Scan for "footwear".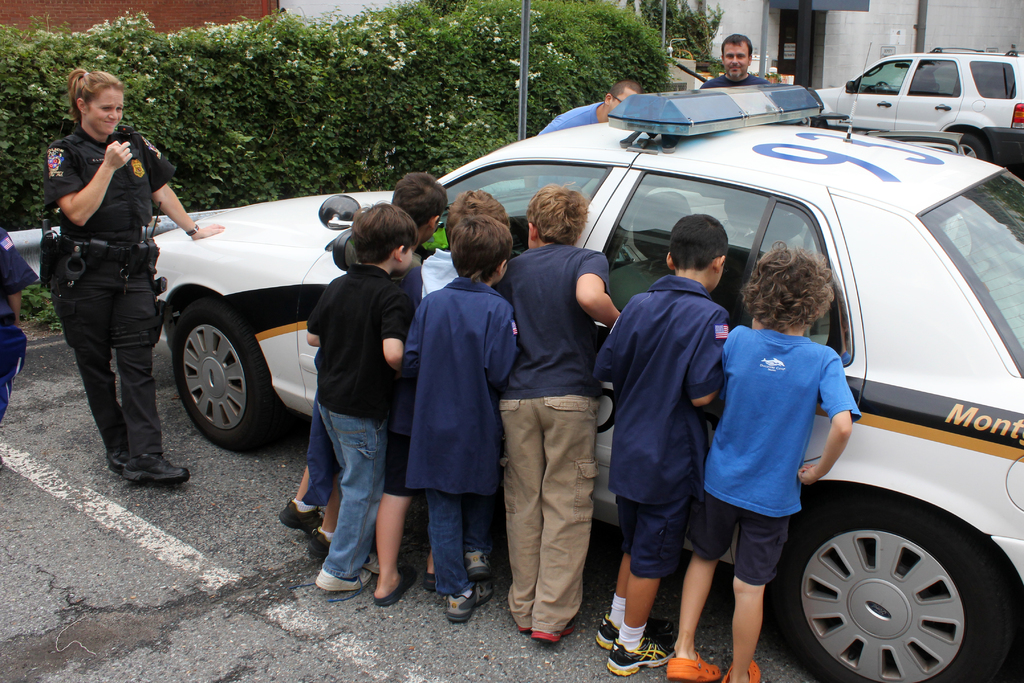
Scan result: [593, 613, 620, 652].
